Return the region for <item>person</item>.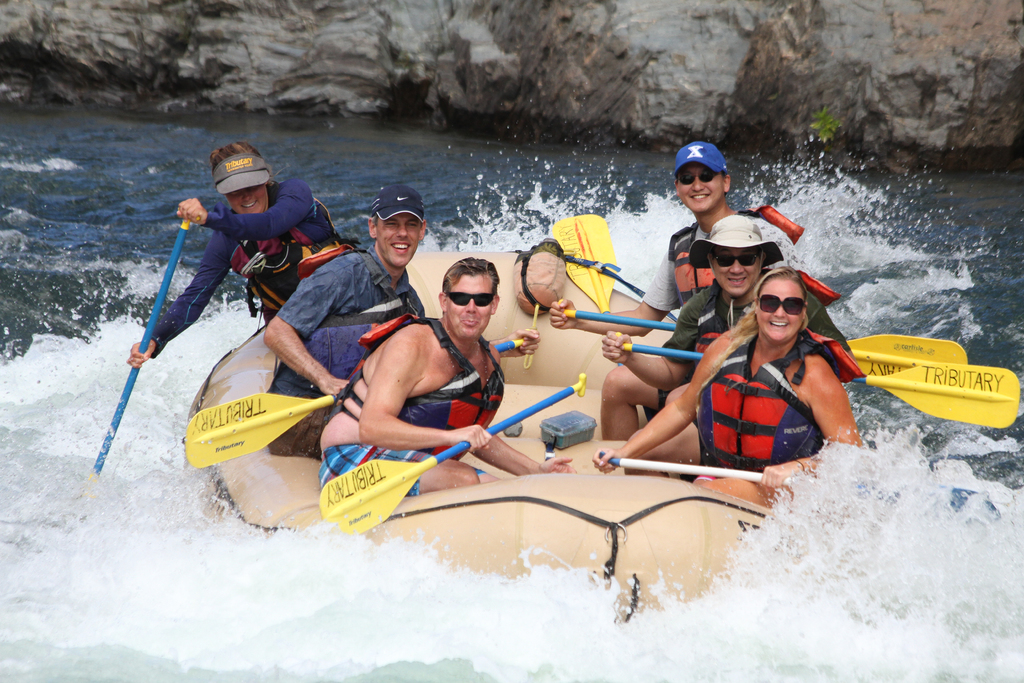
Rect(264, 181, 422, 460).
